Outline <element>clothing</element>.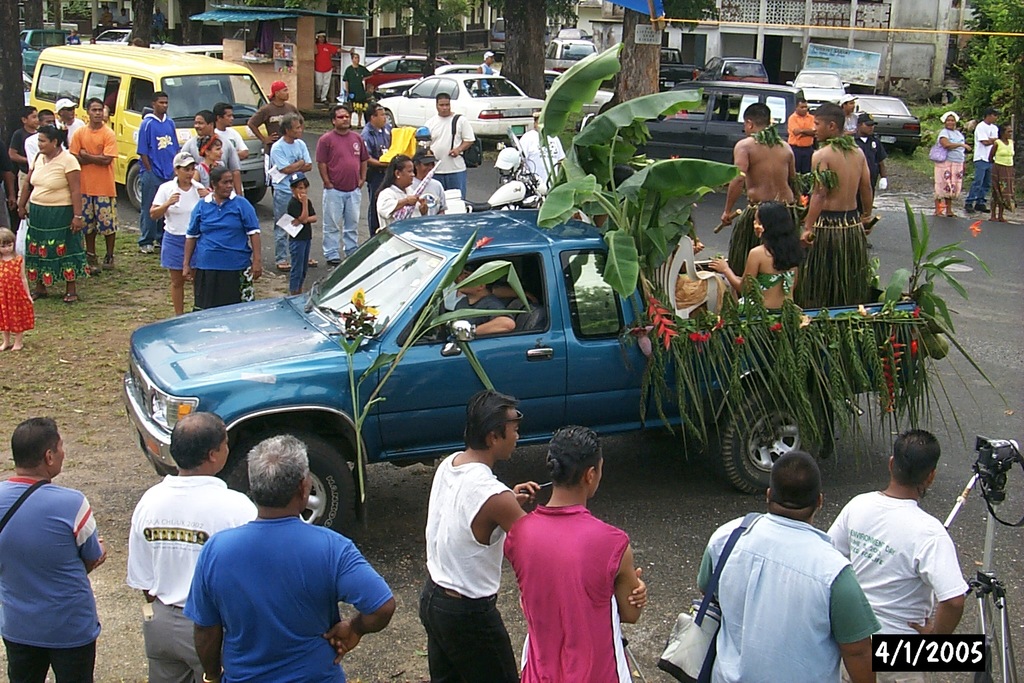
Outline: bbox=(8, 641, 101, 682).
